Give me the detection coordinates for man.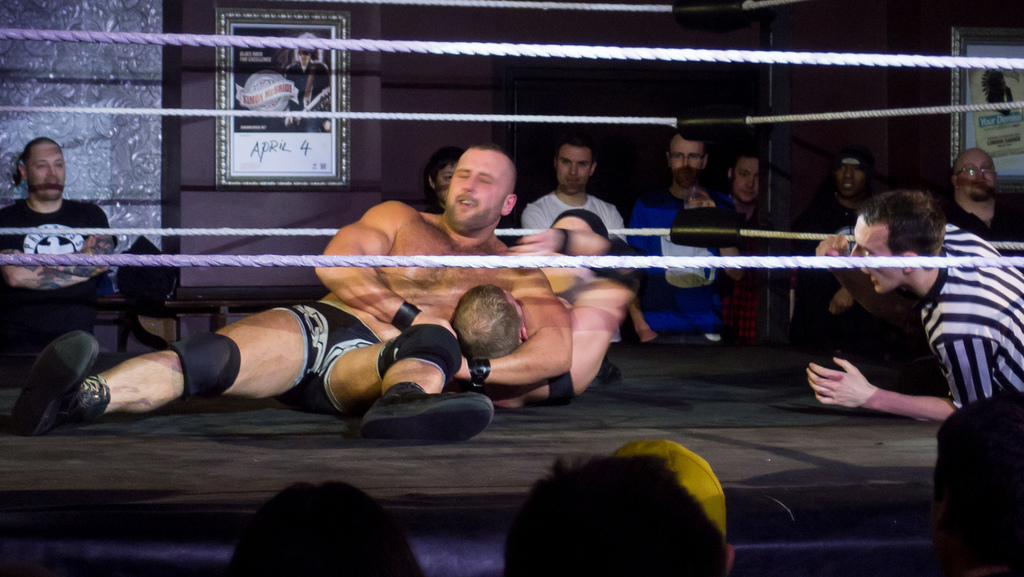
[942, 148, 1023, 254].
